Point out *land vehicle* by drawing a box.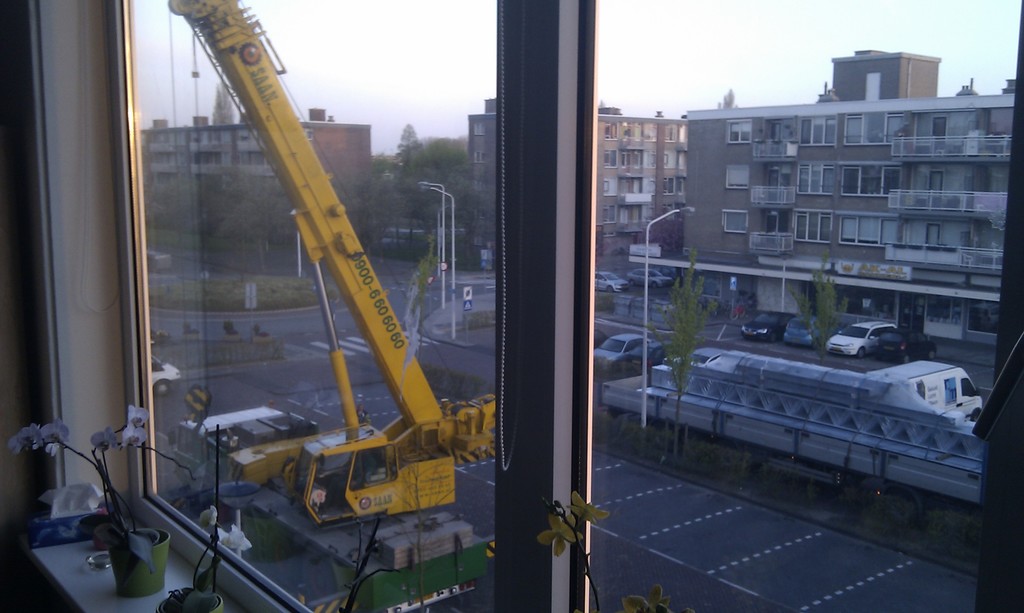
locate(596, 270, 627, 291).
